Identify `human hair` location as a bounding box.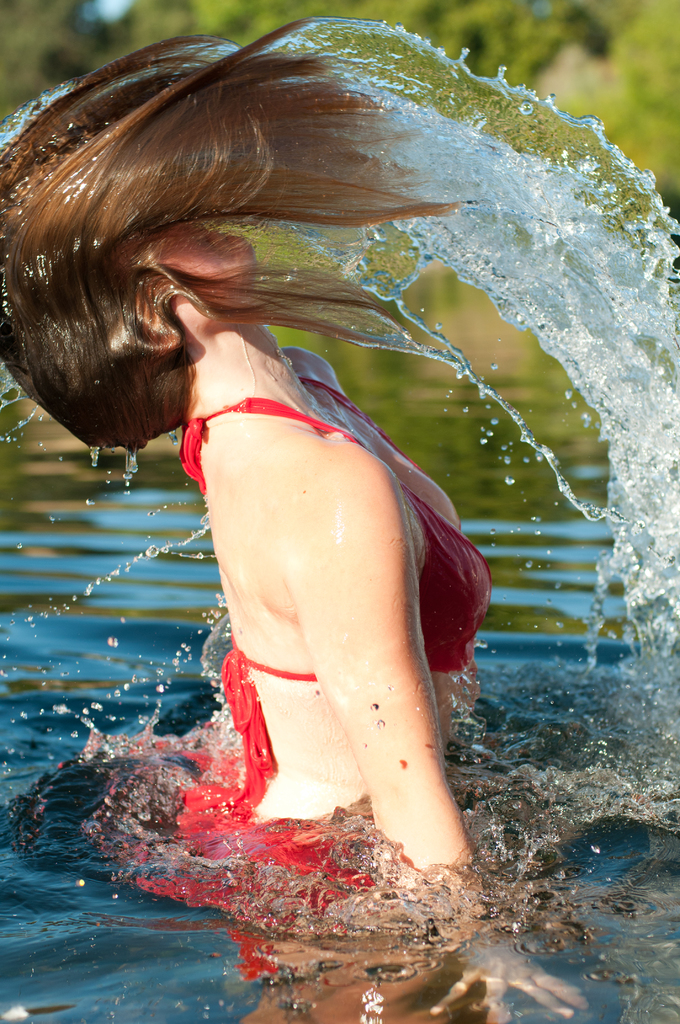
x1=8 y1=17 x2=488 y2=463.
